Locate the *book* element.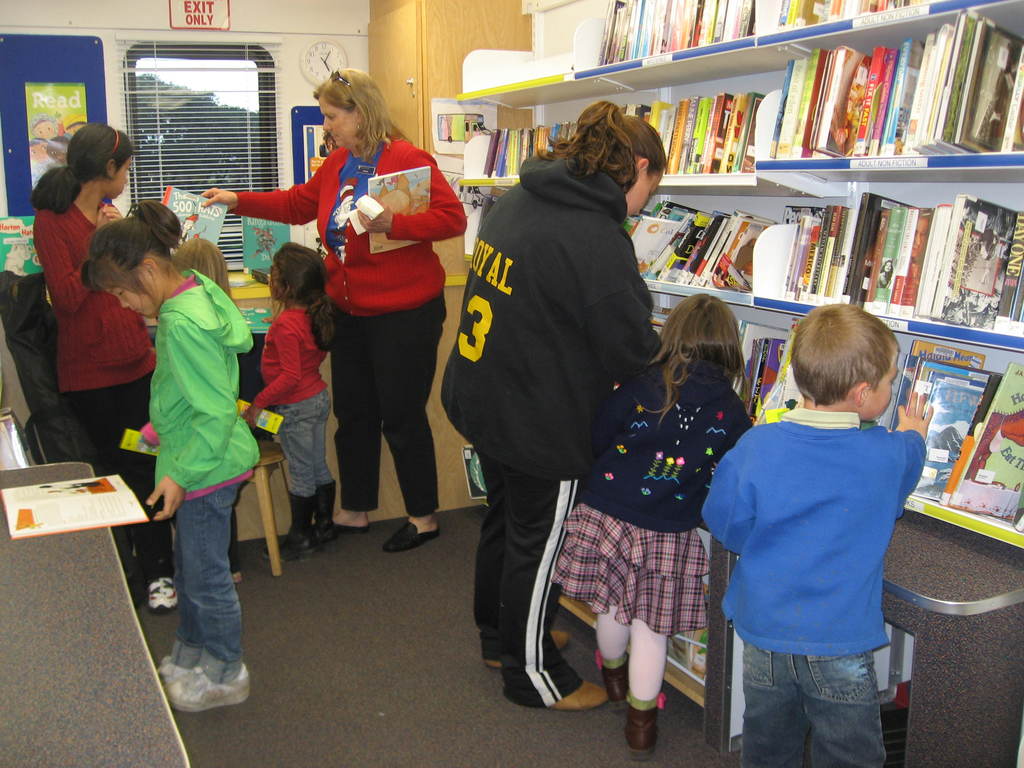
Element bbox: pyautogui.locateOnScreen(237, 213, 301, 275).
